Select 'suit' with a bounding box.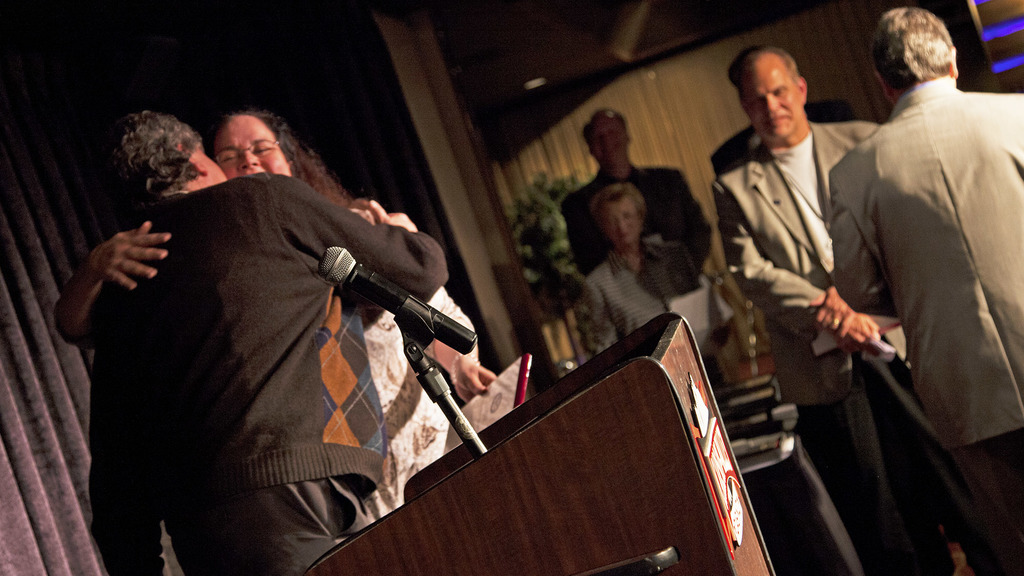
bbox=(715, 120, 1009, 575).
